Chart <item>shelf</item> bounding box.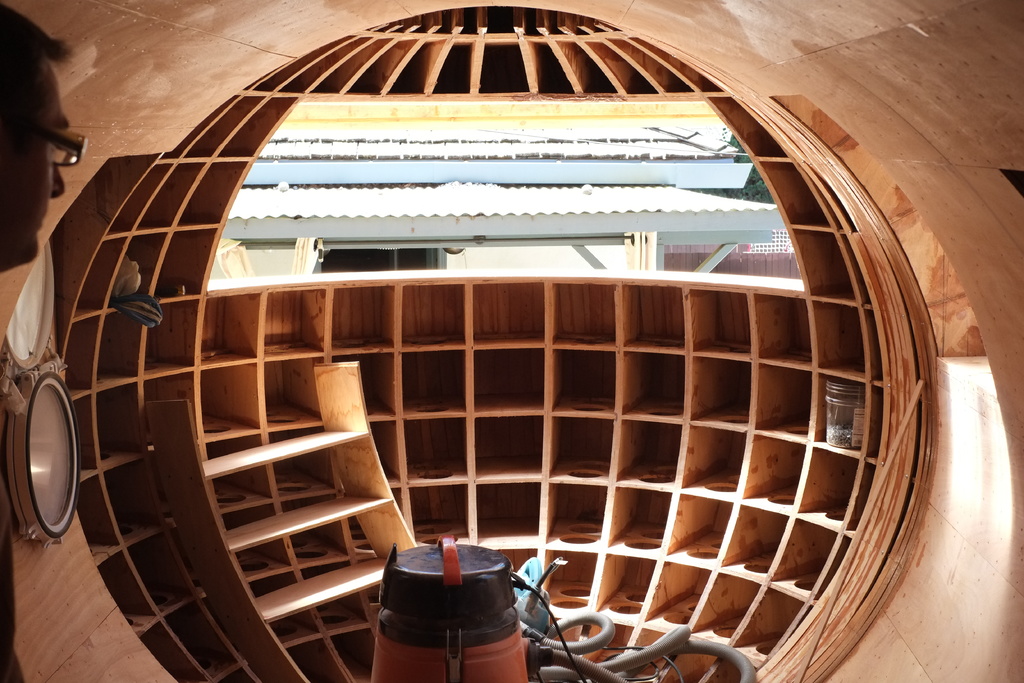
Charted: BBox(792, 226, 860, 309).
